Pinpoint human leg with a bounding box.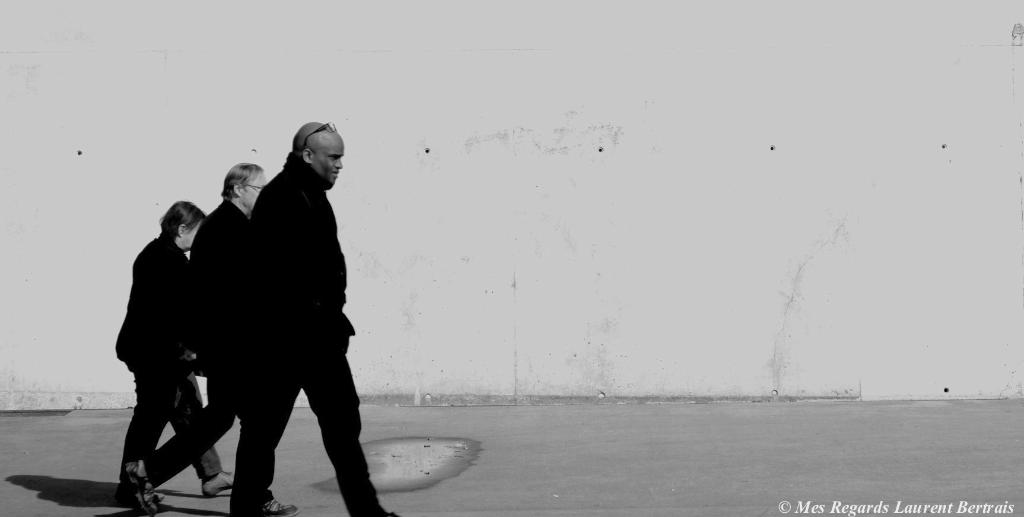
BBox(300, 357, 404, 516).
